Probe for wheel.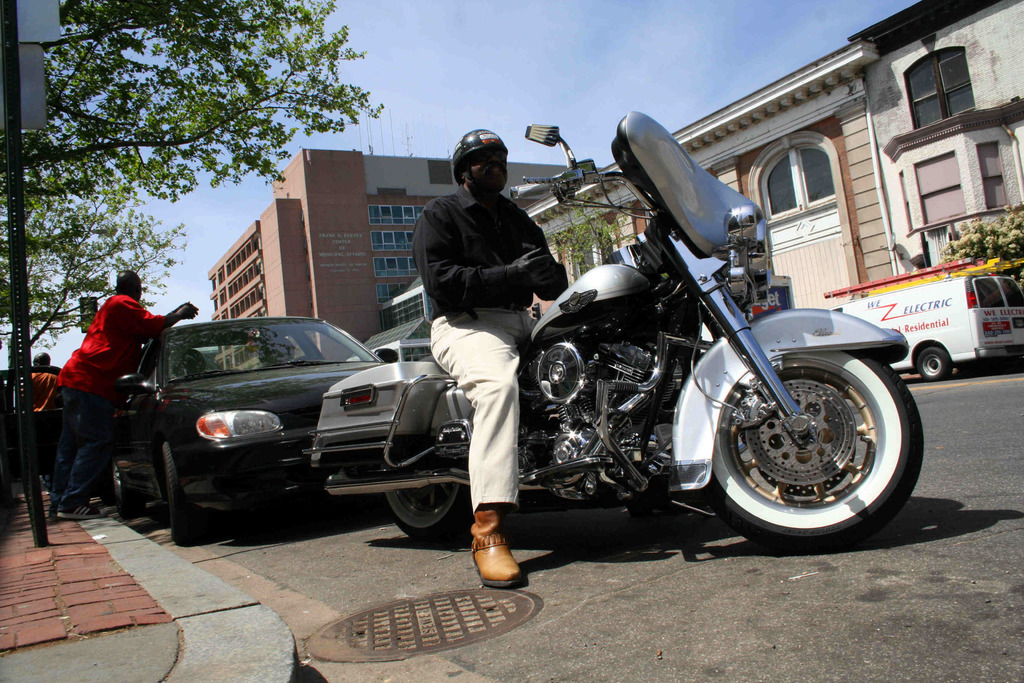
Probe result: bbox(159, 448, 212, 545).
